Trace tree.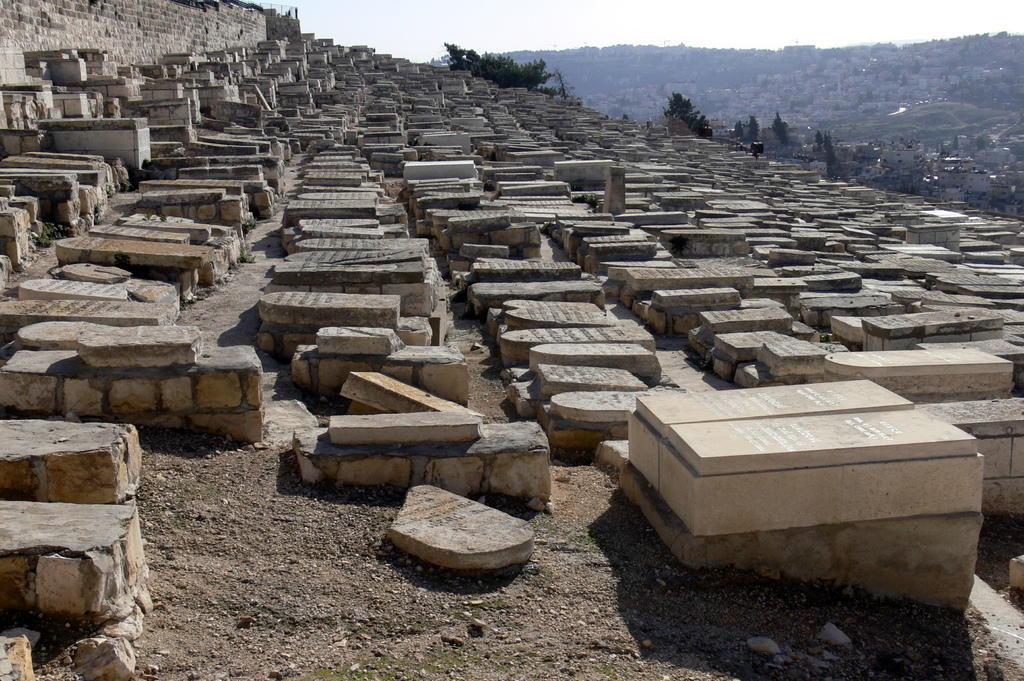
Traced to (left=769, top=109, right=793, bottom=144).
